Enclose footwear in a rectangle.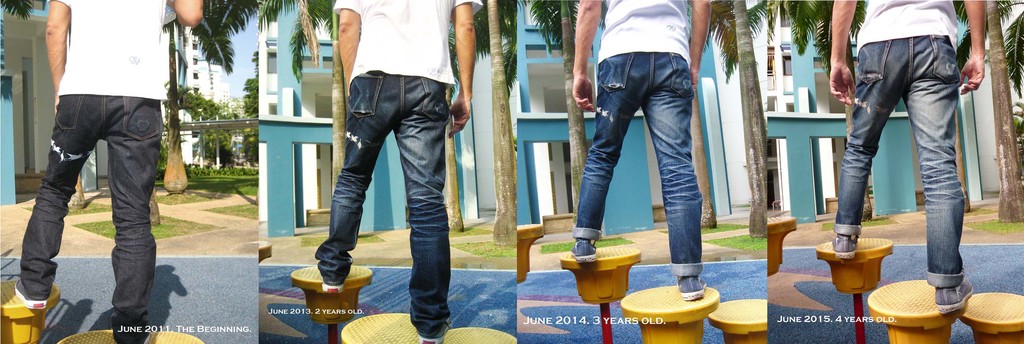
{"left": 420, "top": 318, "right": 449, "bottom": 343}.
